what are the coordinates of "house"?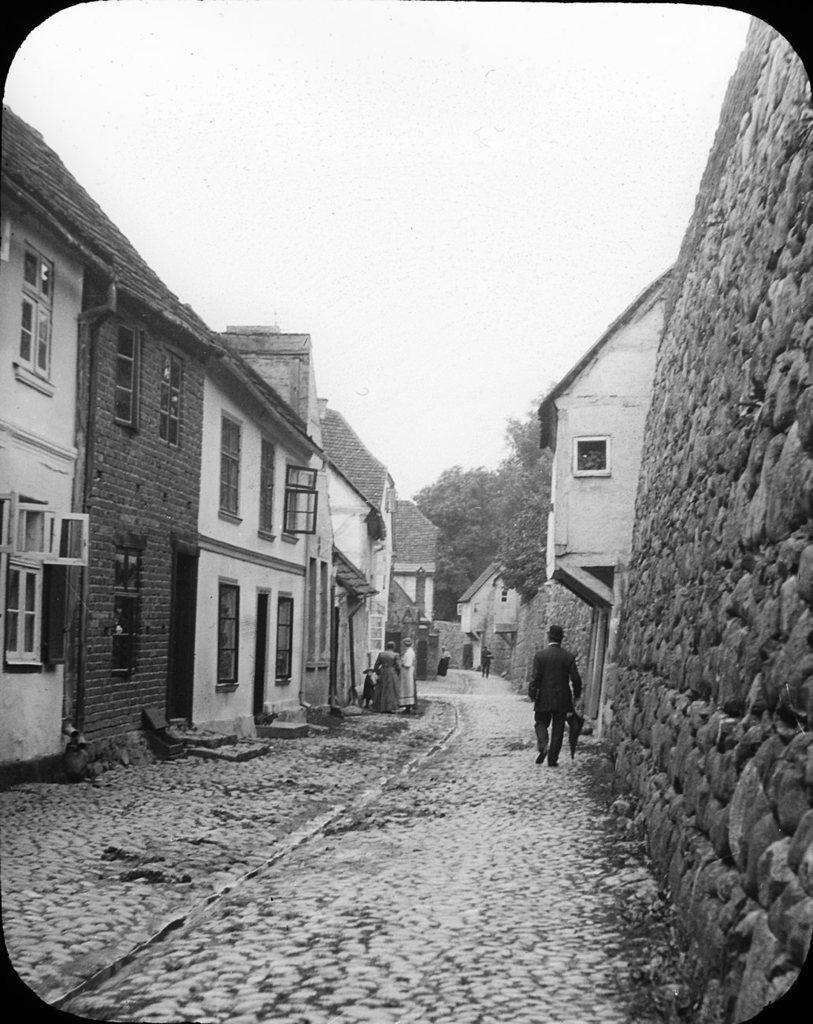
rect(538, 258, 674, 602).
